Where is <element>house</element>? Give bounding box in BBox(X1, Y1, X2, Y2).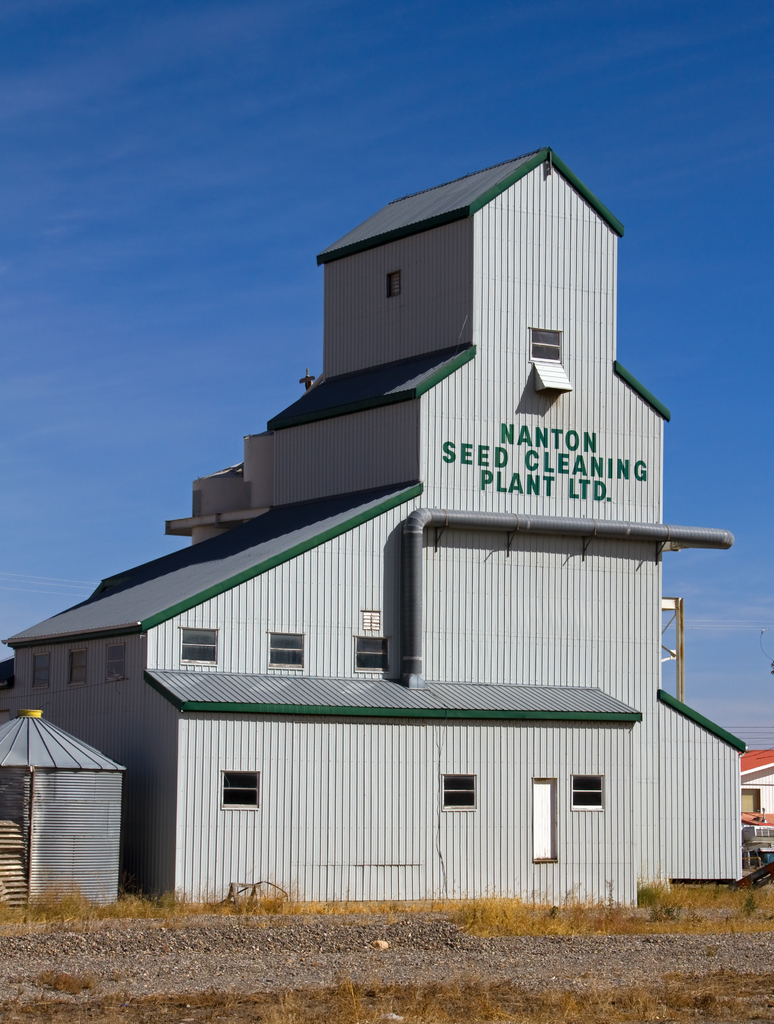
BBox(735, 748, 773, 877).
